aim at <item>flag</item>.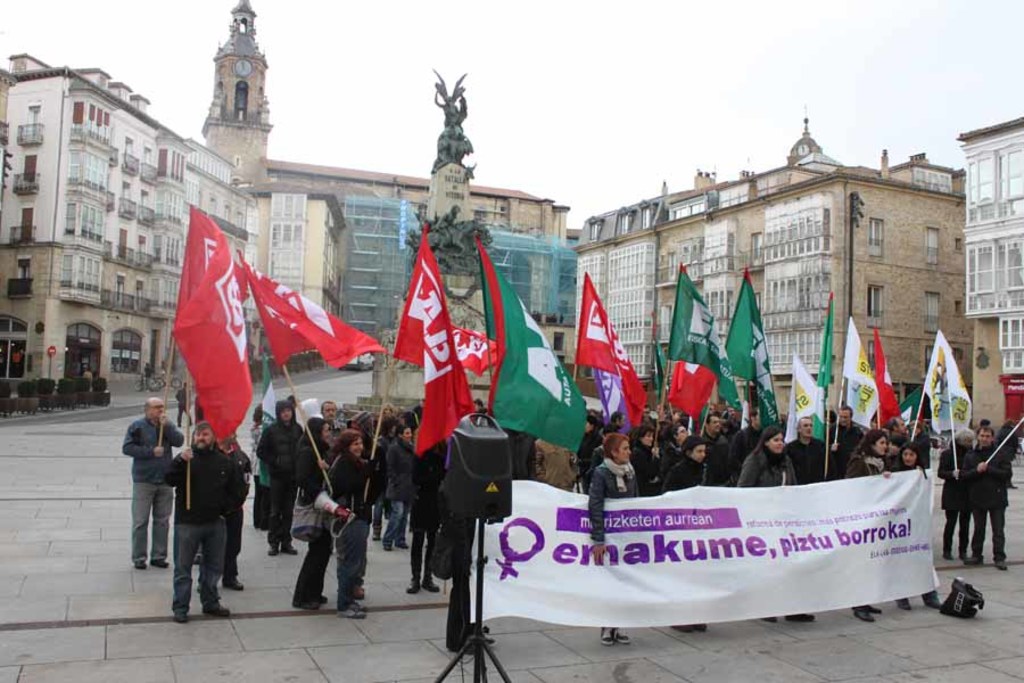
Aimed at 389 201 470 486.
